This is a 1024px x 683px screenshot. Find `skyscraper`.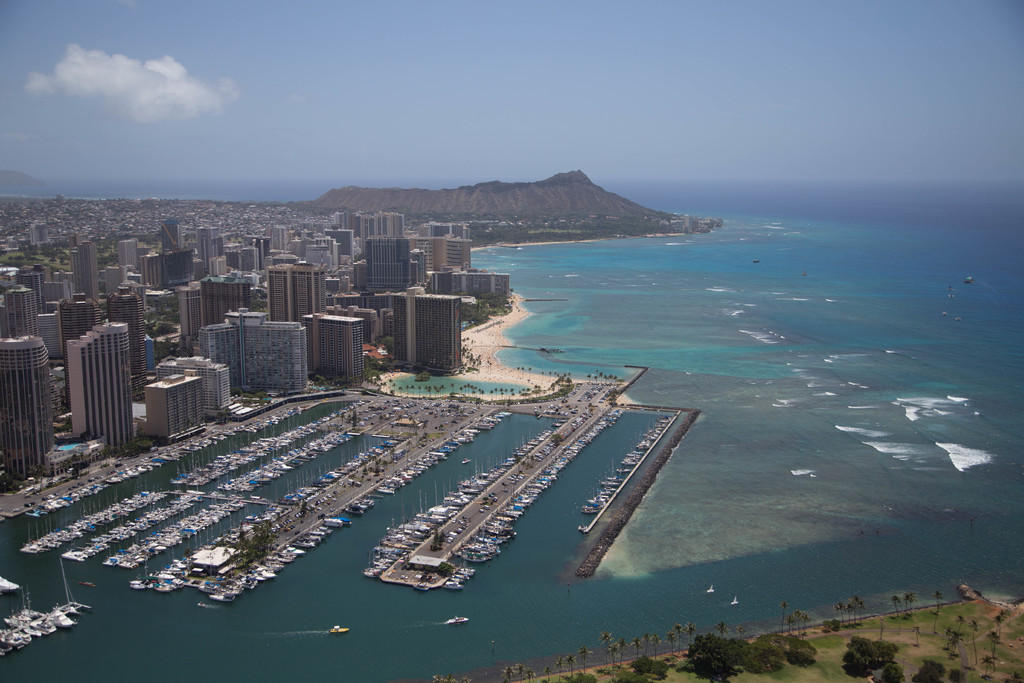
Bounding box: 143:247:192:292.
